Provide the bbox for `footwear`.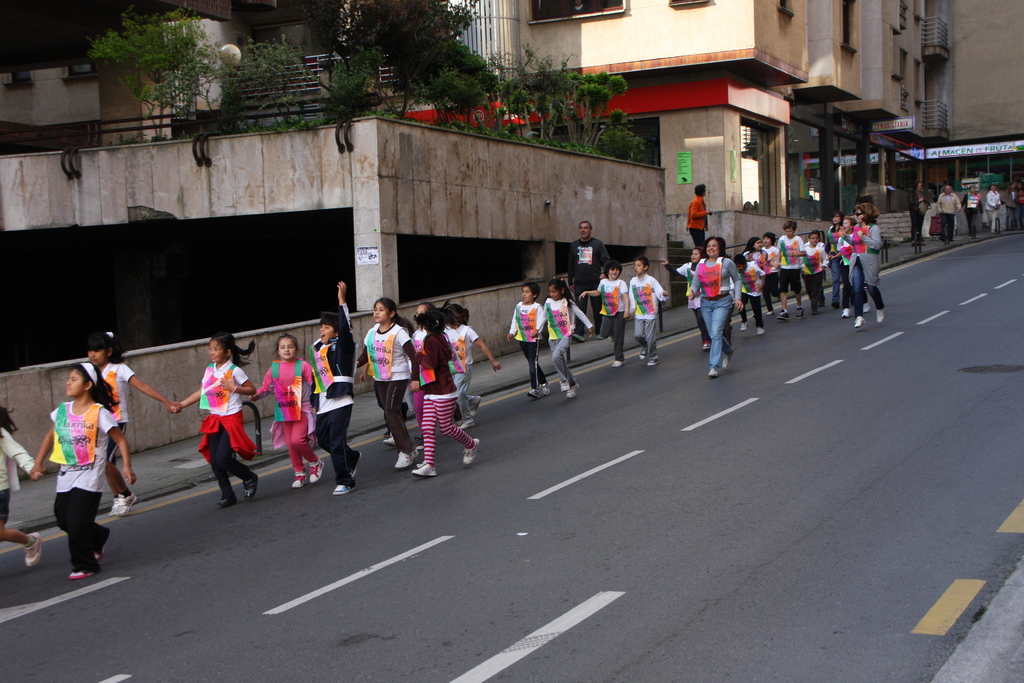
Rect(384, 431, 395, 443).
